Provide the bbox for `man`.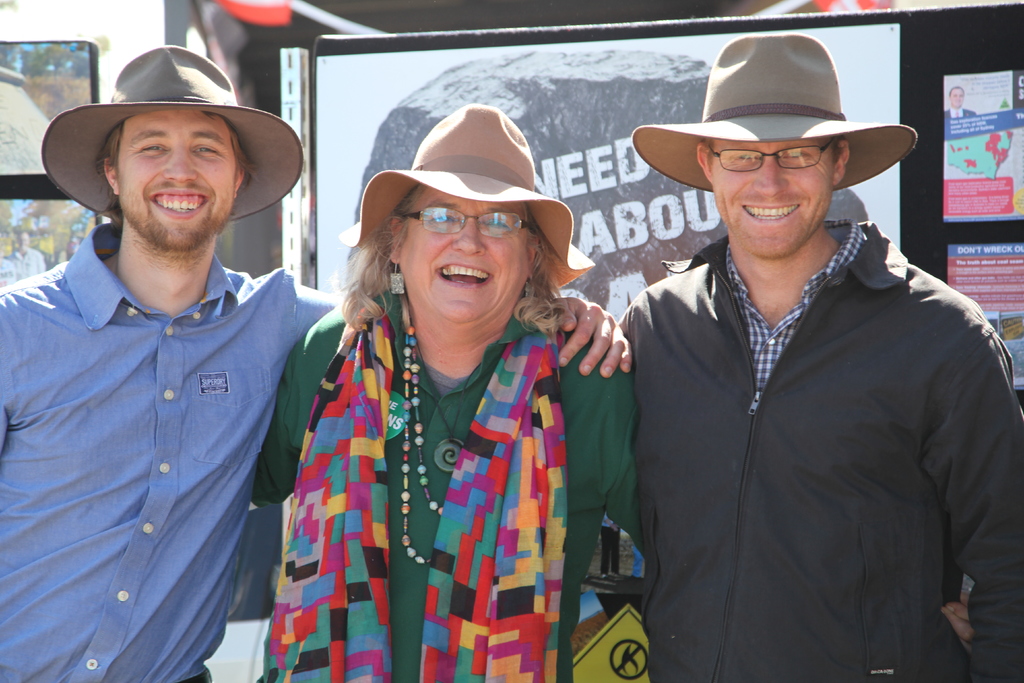
0:45:628:682.
